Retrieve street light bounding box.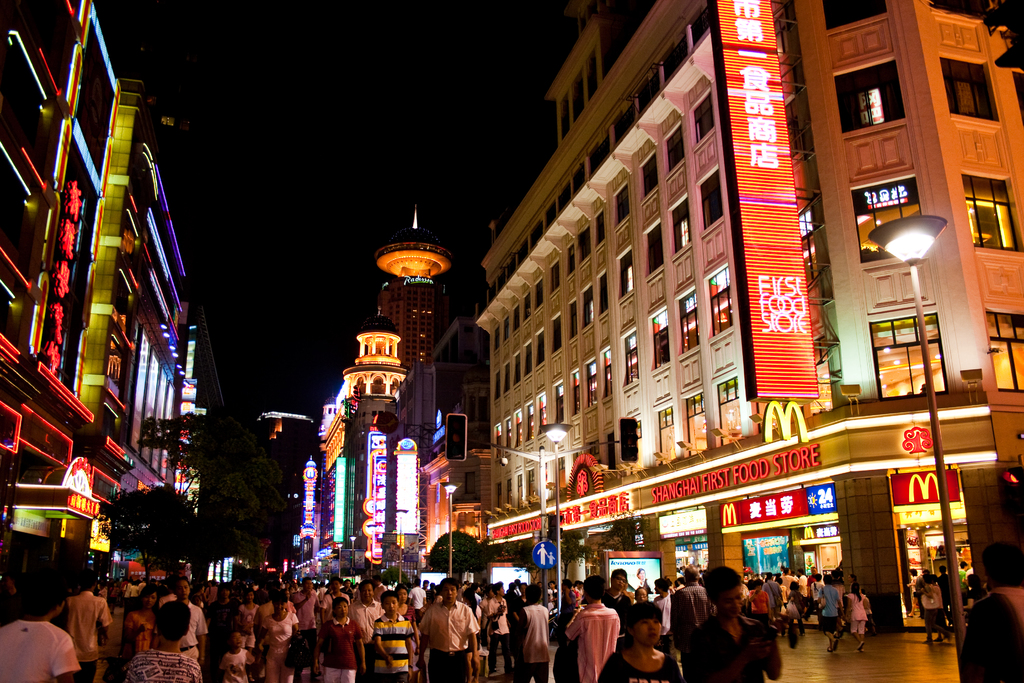
Bounding box: box=[328, 546, 333, 583].
